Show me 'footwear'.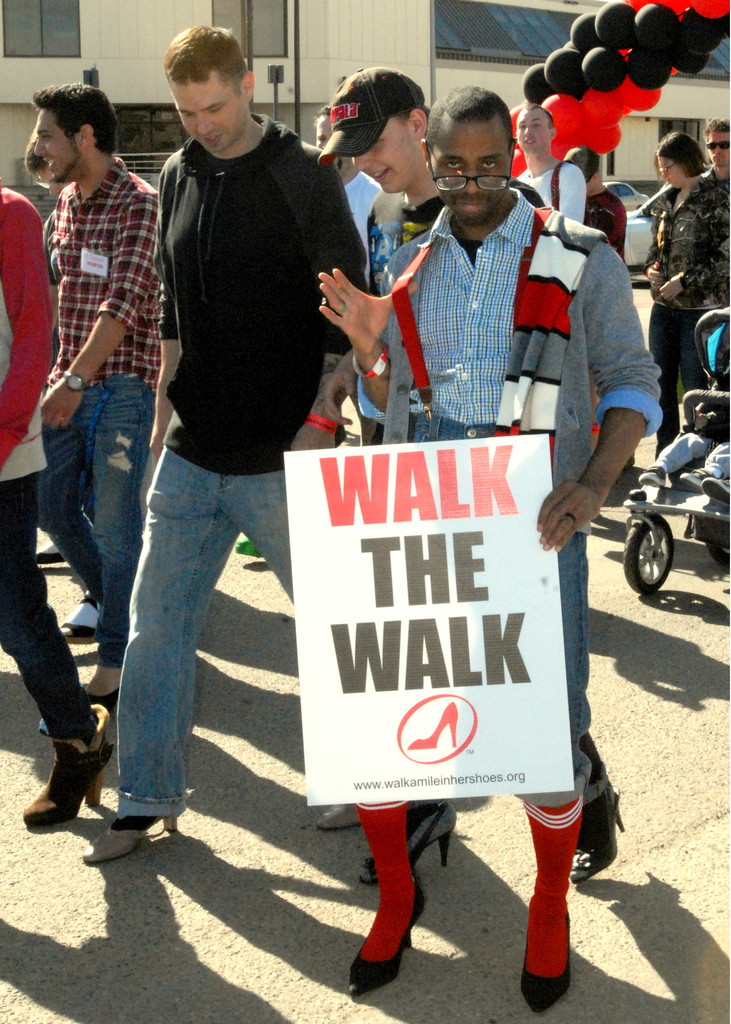
'footwear' is here: left=705, top=476, right=730, bottom=508.
